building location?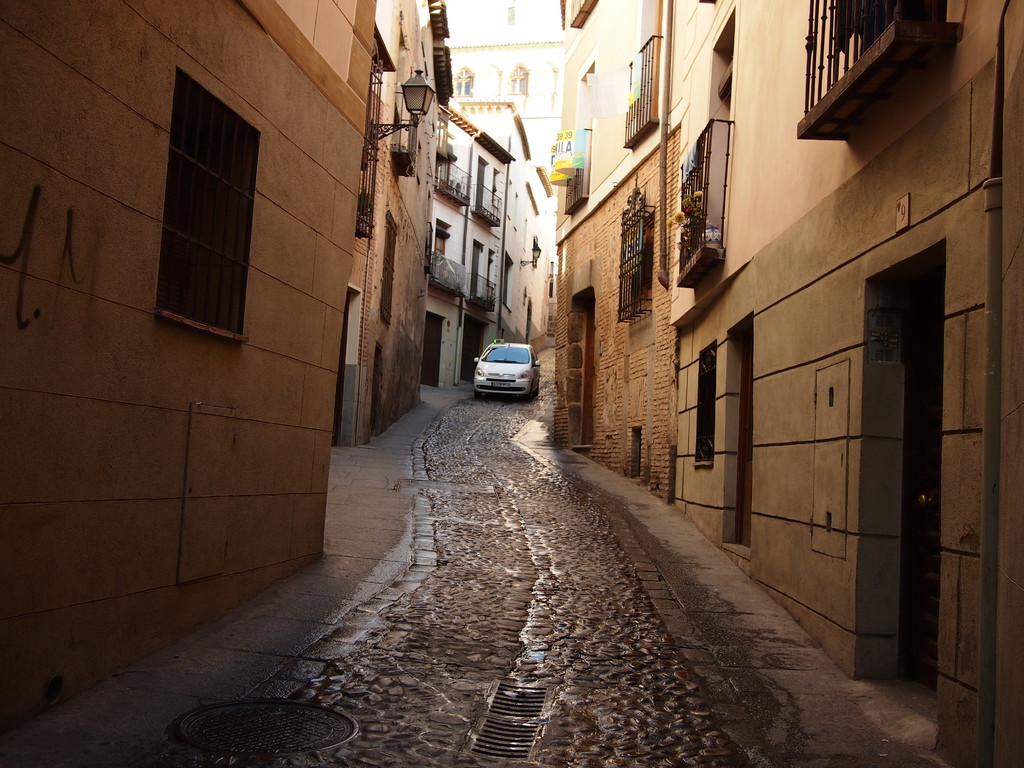
rect(554, 0, 1023, 767)
